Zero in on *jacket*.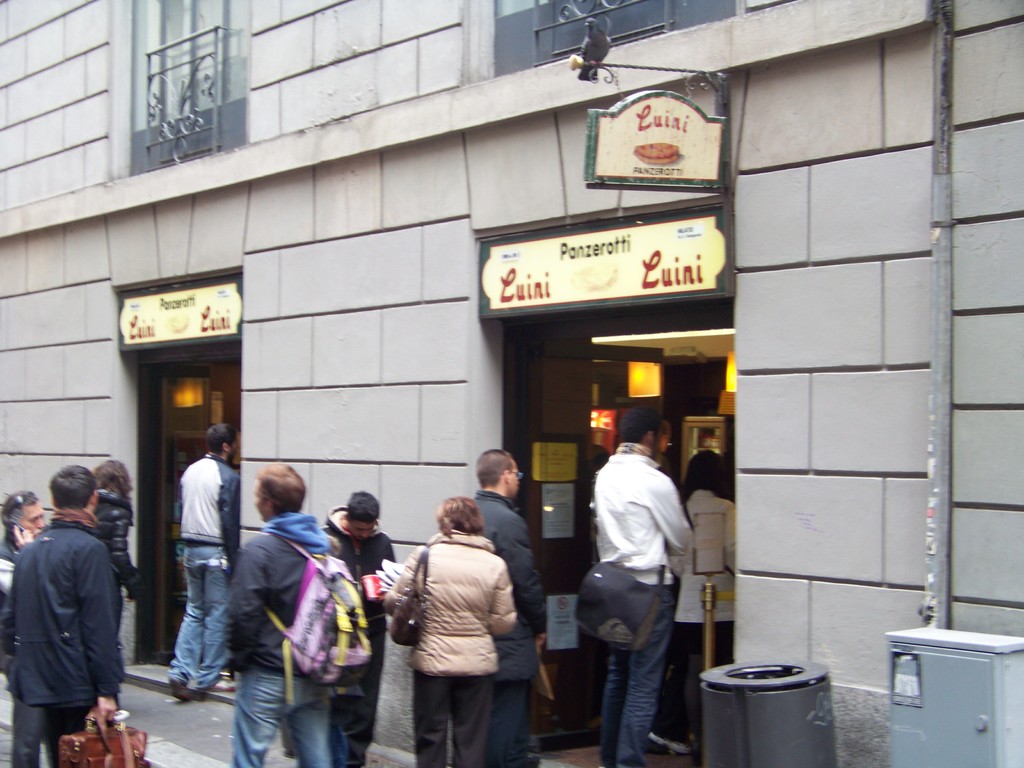
Zeroed in: {"x1": 86, "y1": 486, "x2": 148, "y2": 591}.
